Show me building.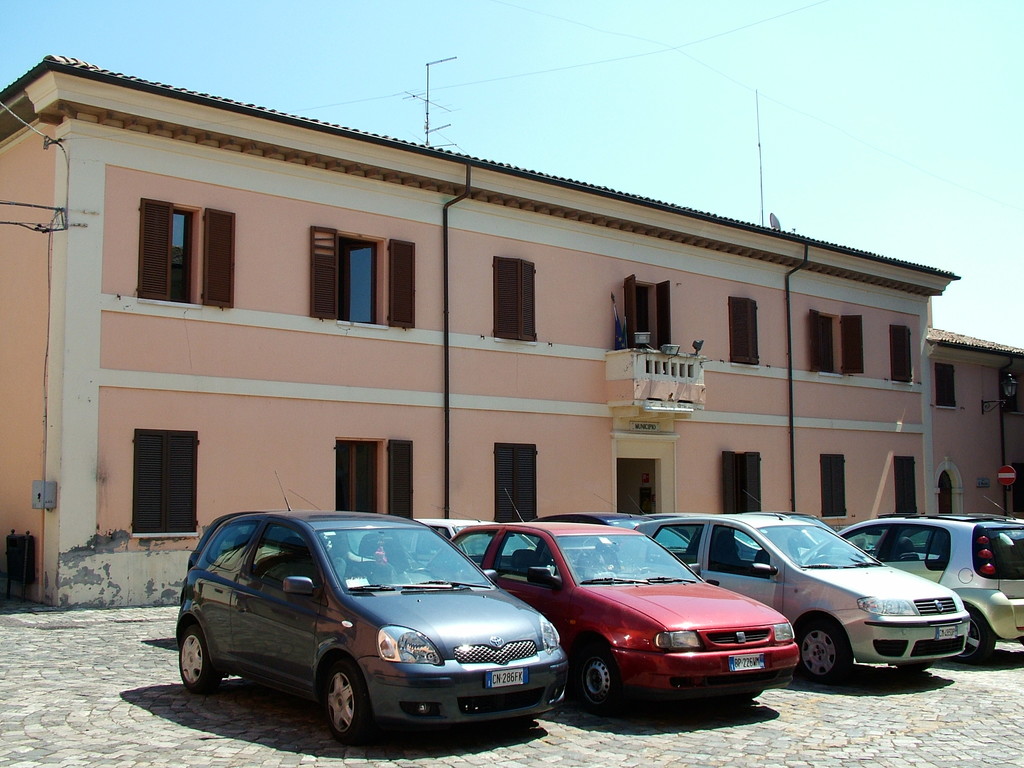
building is here: 0/54/1023/611.
